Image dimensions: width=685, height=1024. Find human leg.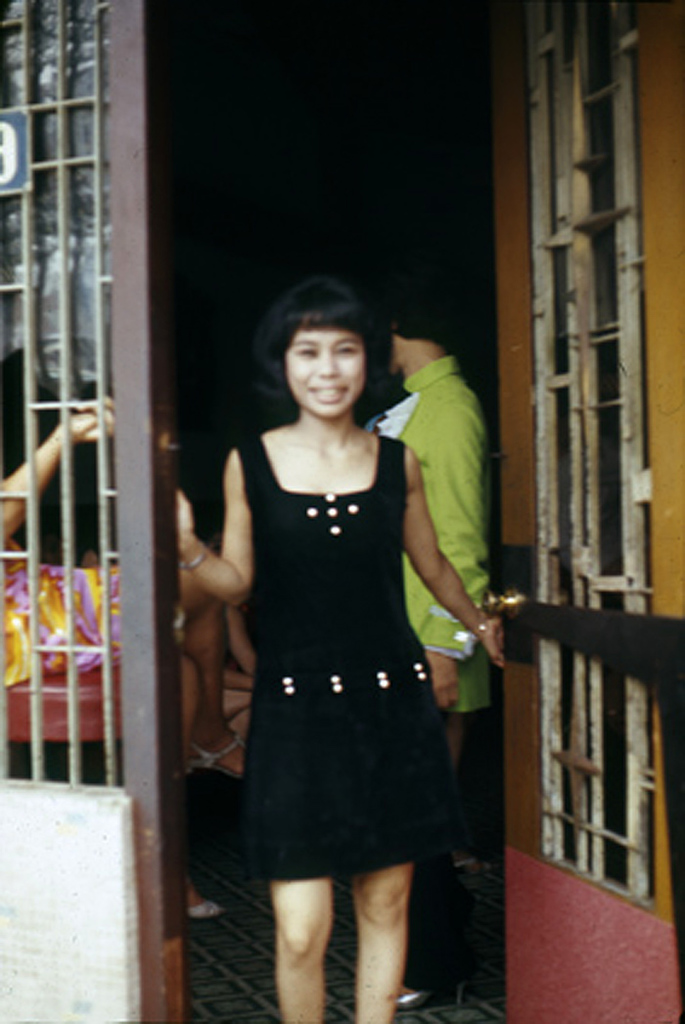
locate(442, 558, 483, 873).
